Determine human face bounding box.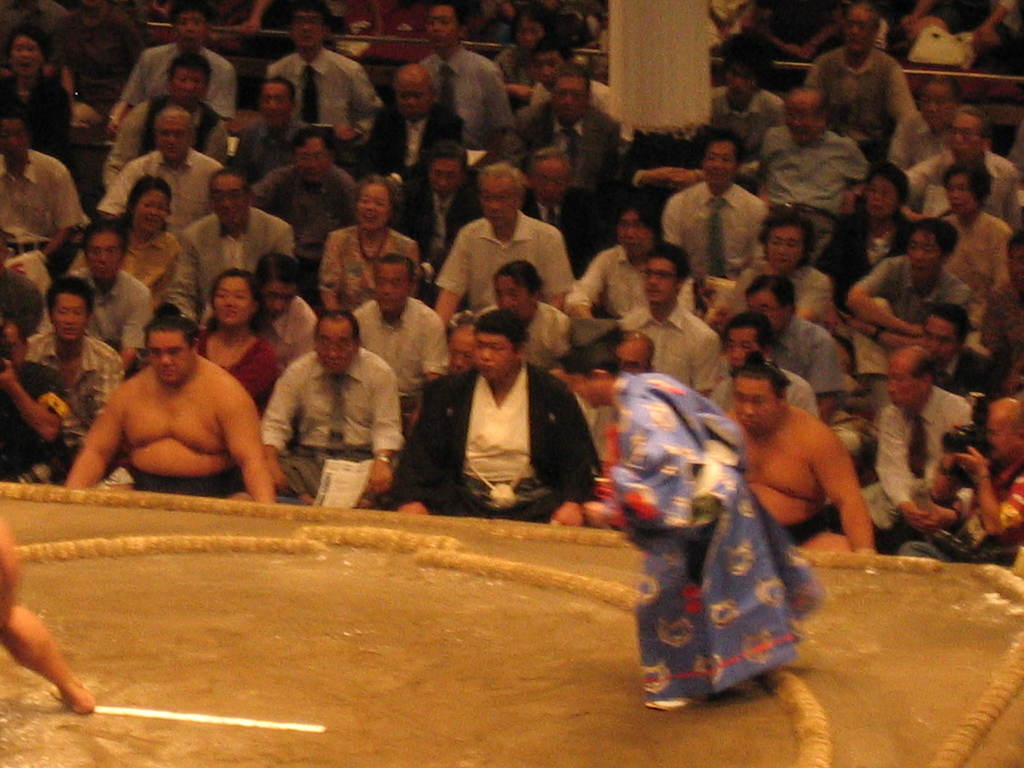
Determined: [x1=154, y1=109, x2=191, y2=161].
